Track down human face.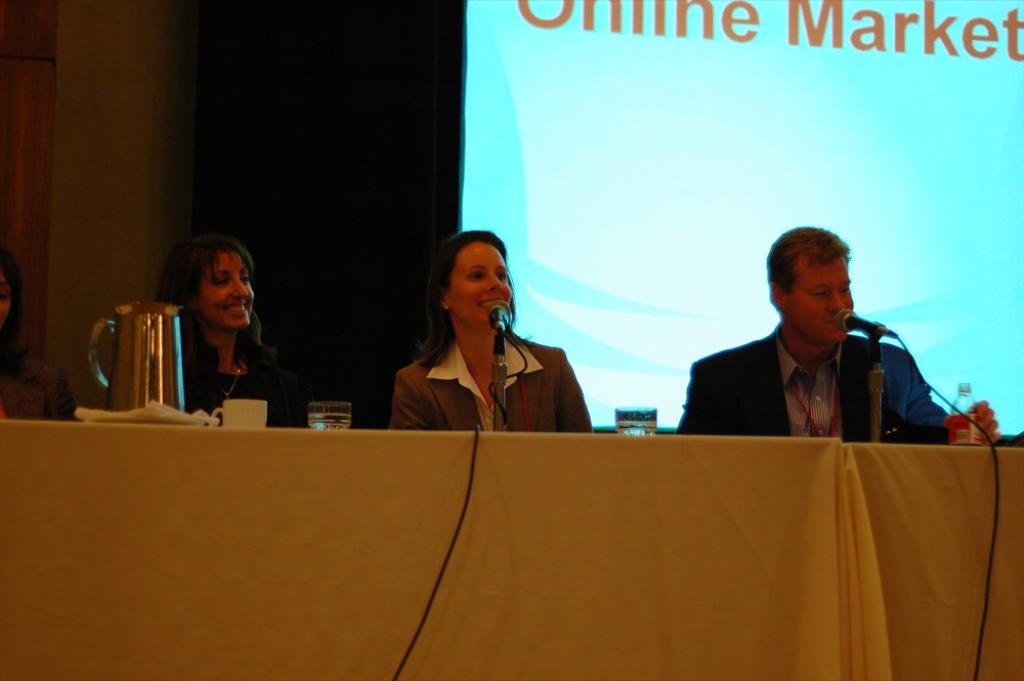
Tracked to (196,246,256,333).
